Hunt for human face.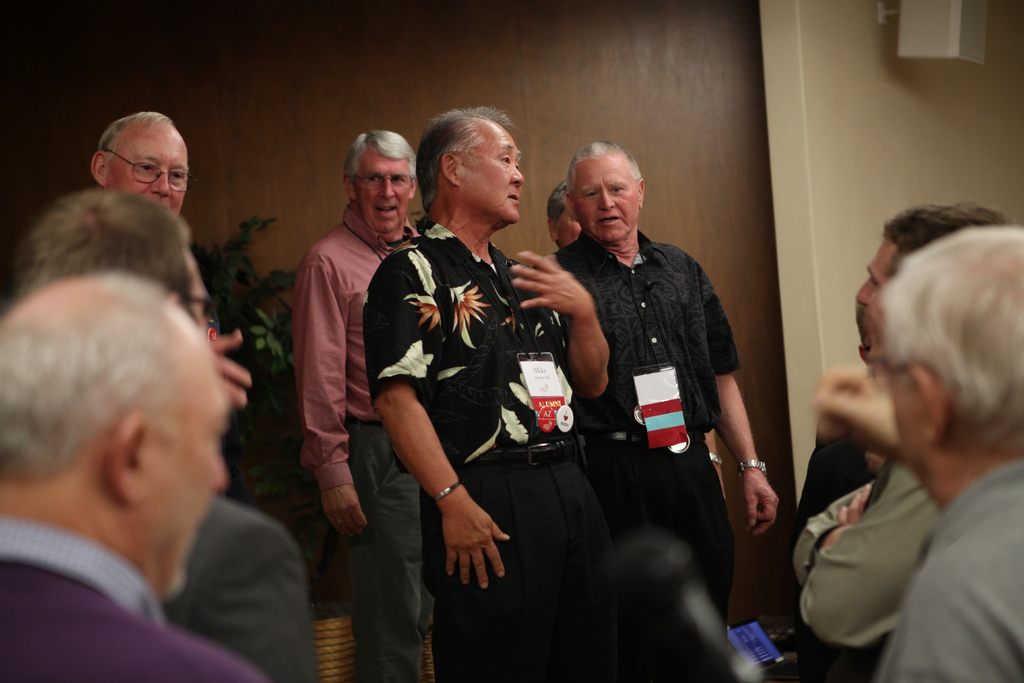
Hunted down at locate(106, 120, 184, 214).
